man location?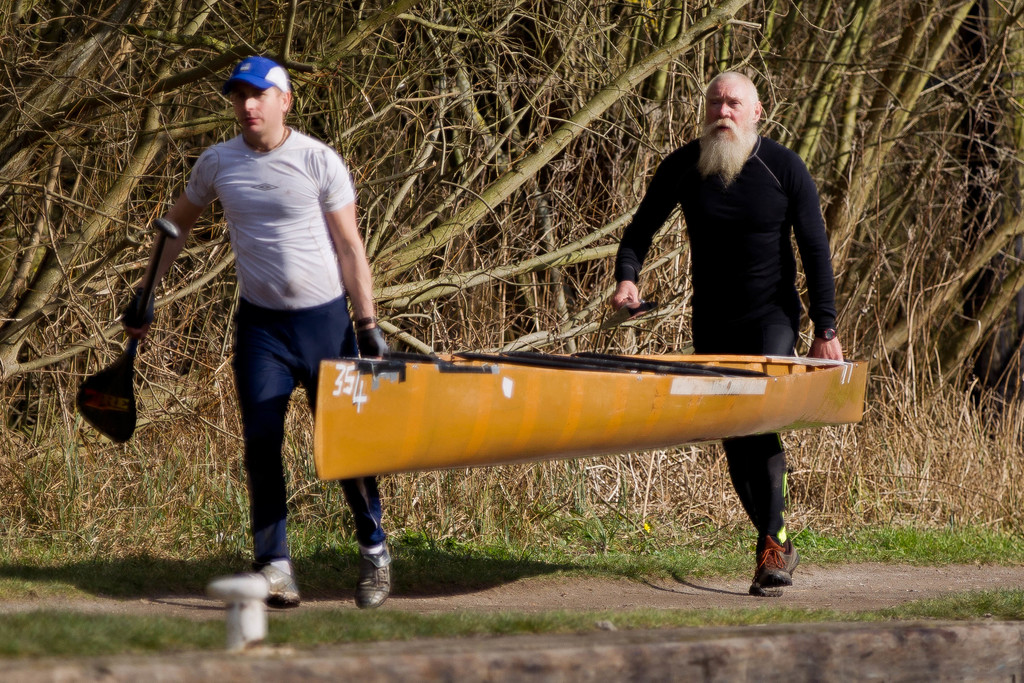
607, 75, 845, 599
